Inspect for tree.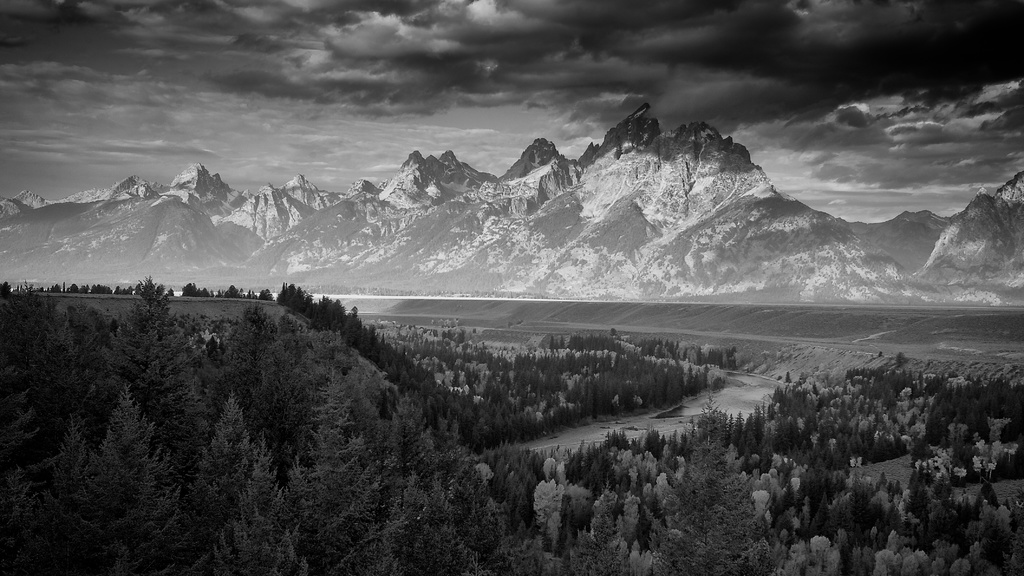
Inspection: <region>66, 283, 76, 294</region>.
